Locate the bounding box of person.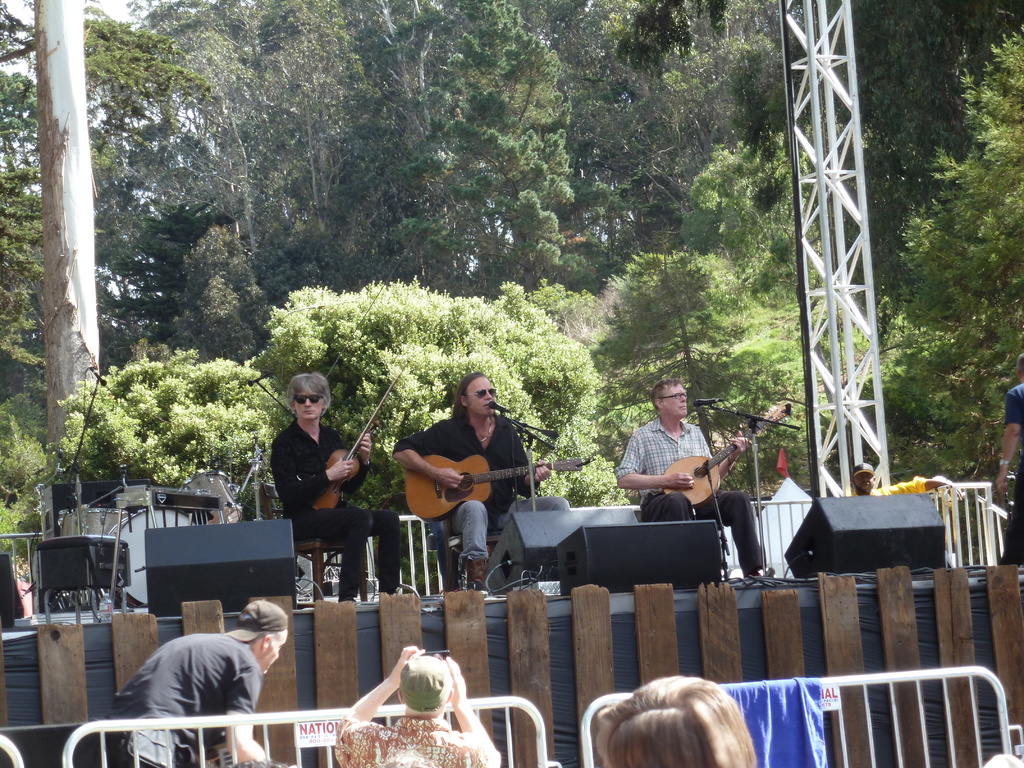
Bounding box: bbox=(325, 636, 505, 767).
